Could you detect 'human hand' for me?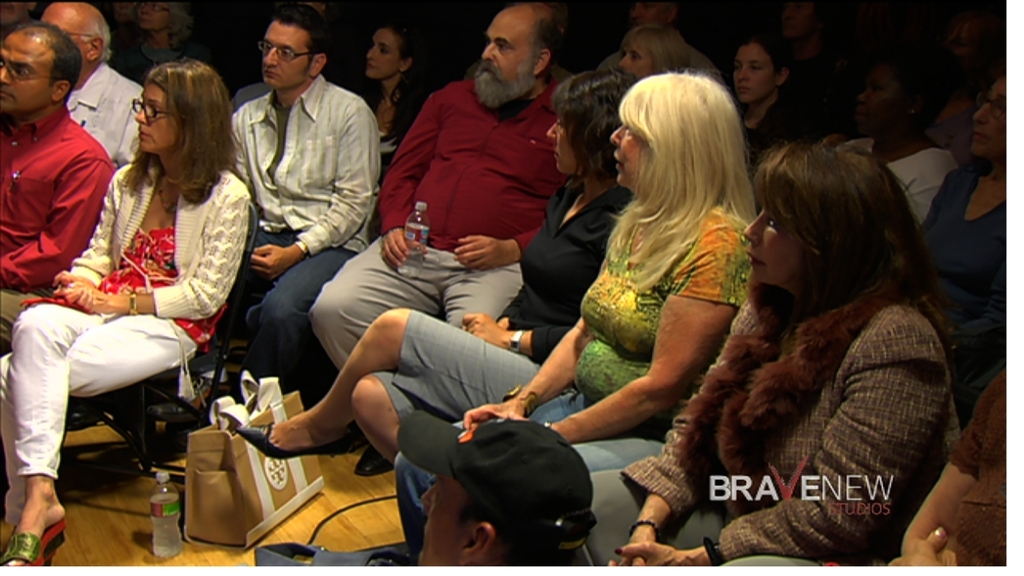
Detection result: [462, 312, 506, 347].
